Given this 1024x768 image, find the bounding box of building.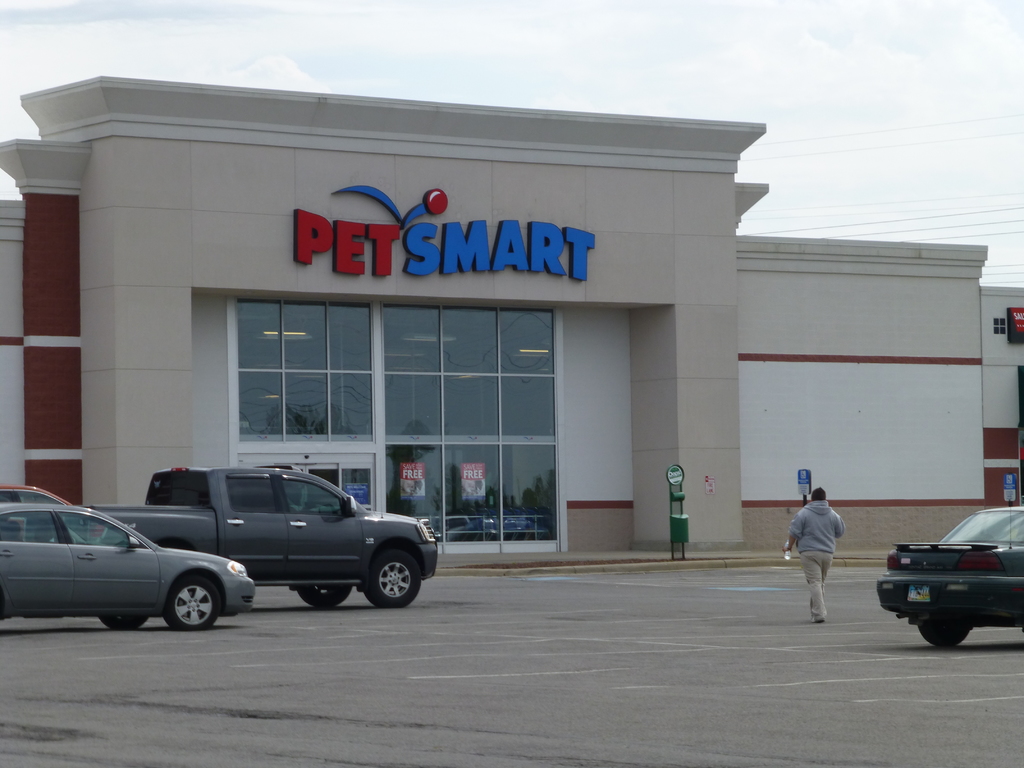
(x1=0, y1=74, x2=1022, y2=553).
